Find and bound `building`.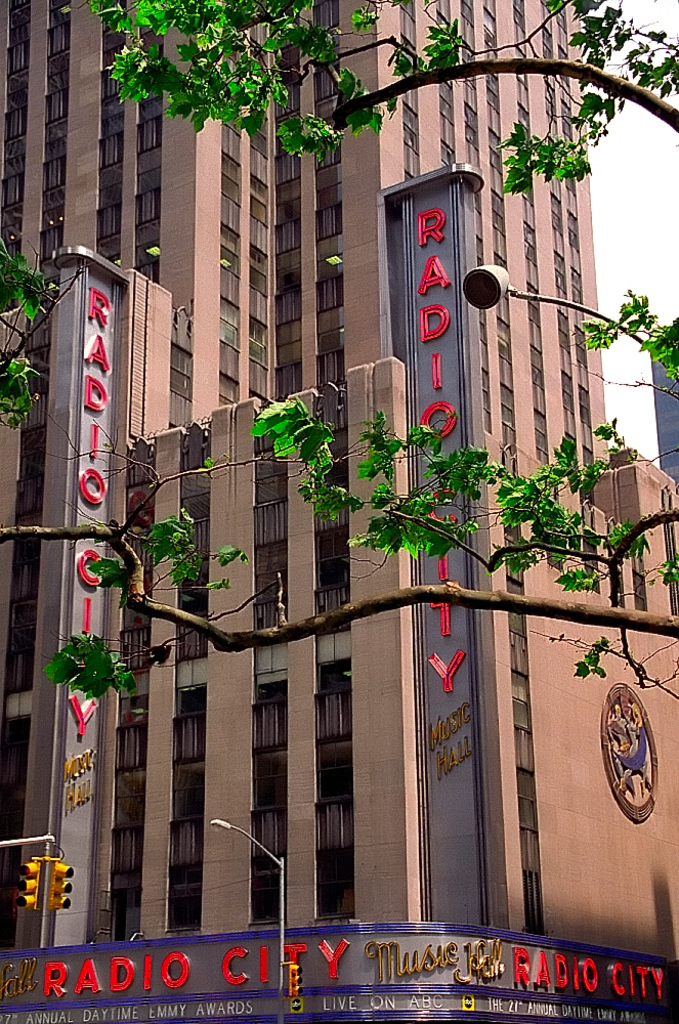
Bound: bbox(646, 338, 678, 481).
